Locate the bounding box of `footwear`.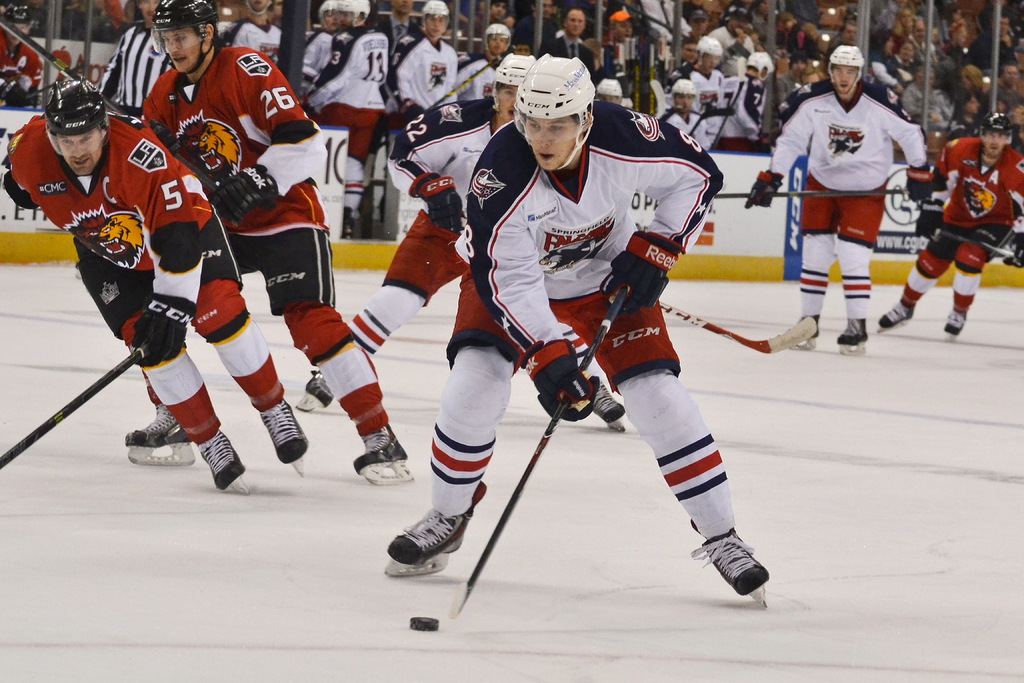
Bounding box: bbox=(355, 424, 422, 474).
